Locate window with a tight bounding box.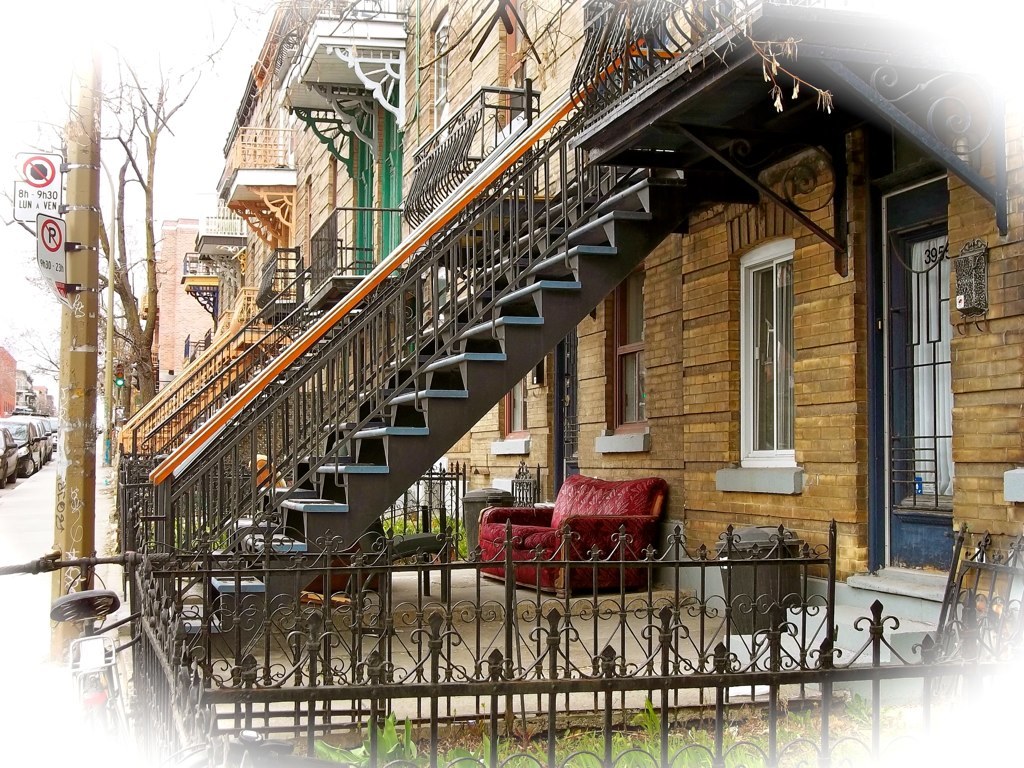
730/200/820/507.
